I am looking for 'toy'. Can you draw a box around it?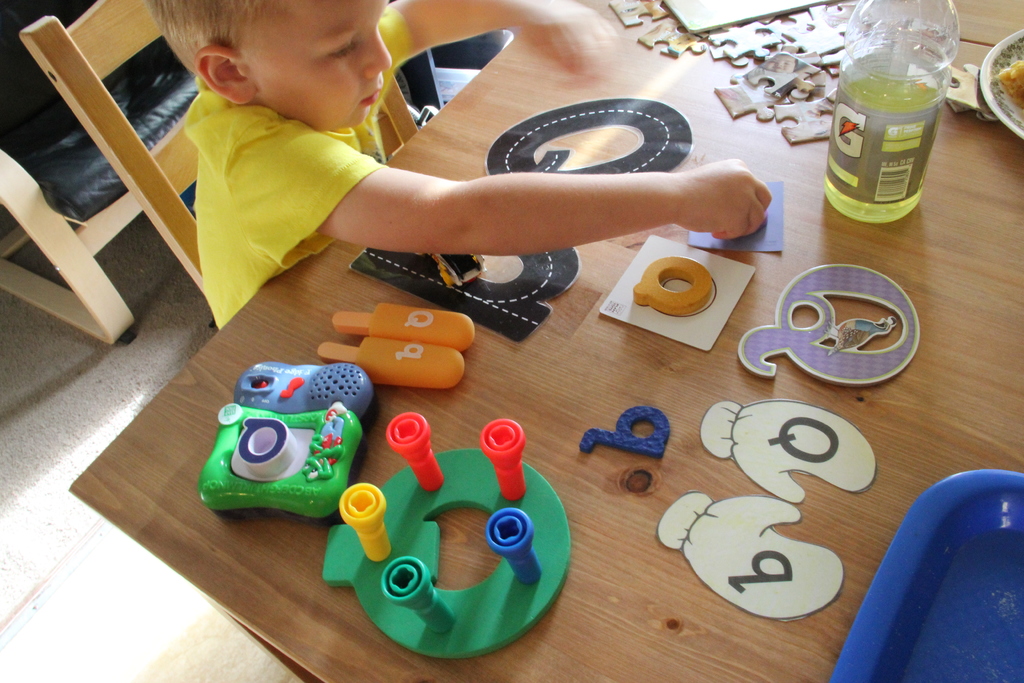
Sure, the bounding box is locate(698, 393, 881, 511).
